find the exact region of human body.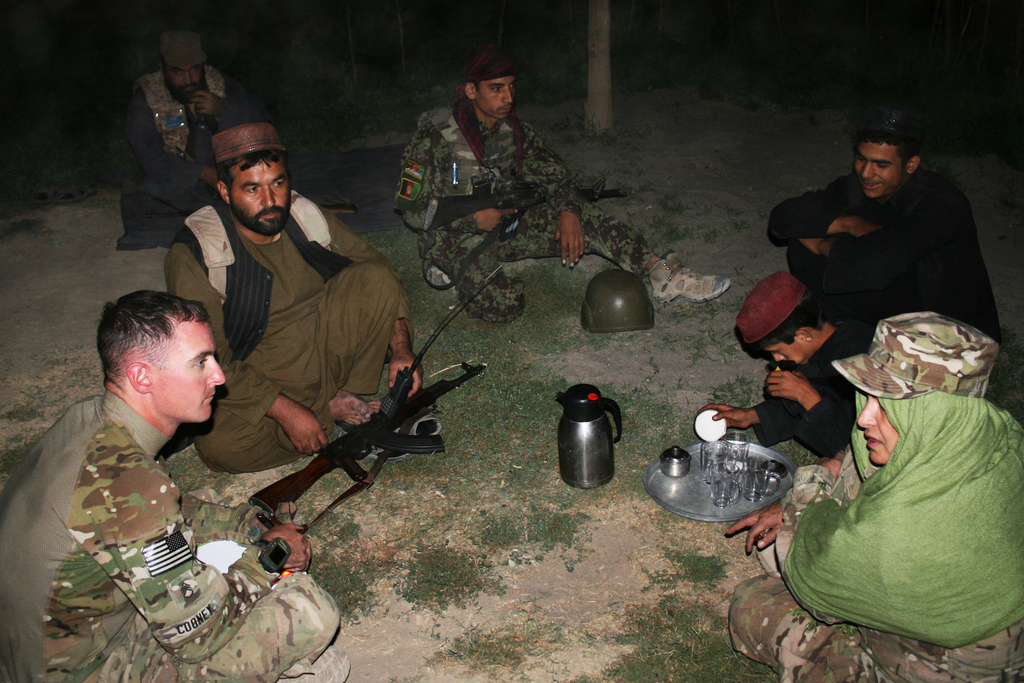
Exact region: x1=115 y1=24 x2=237 y2=249.
